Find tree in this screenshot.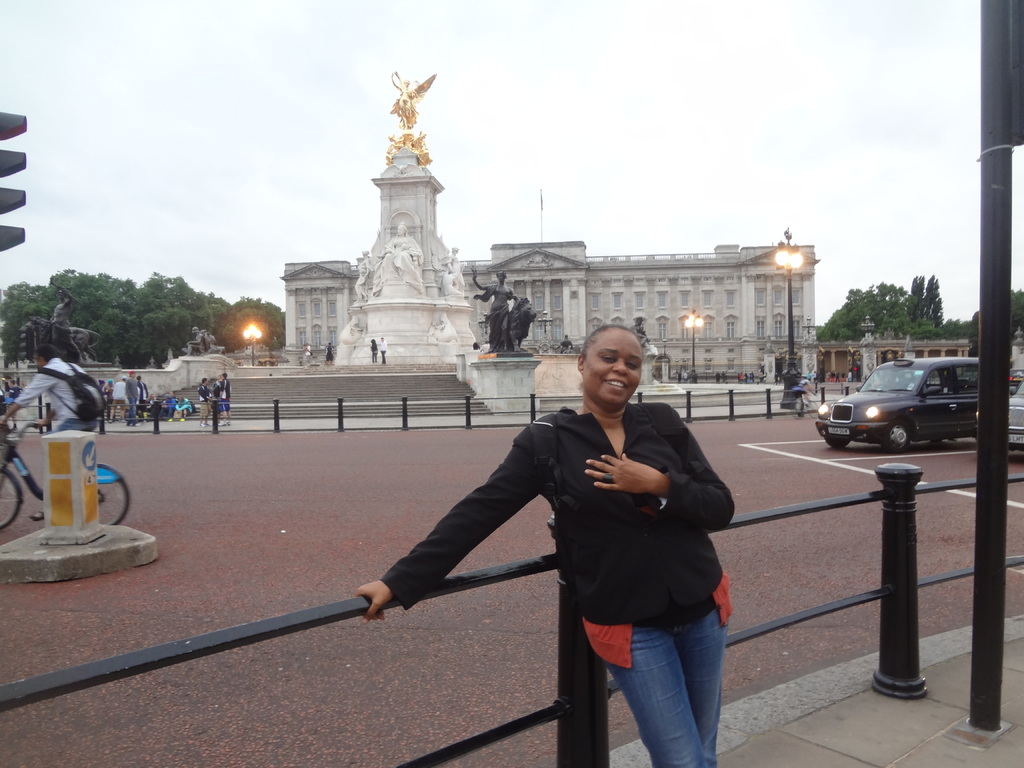
The bounding box for tree is [900, 269, 948, 339].
